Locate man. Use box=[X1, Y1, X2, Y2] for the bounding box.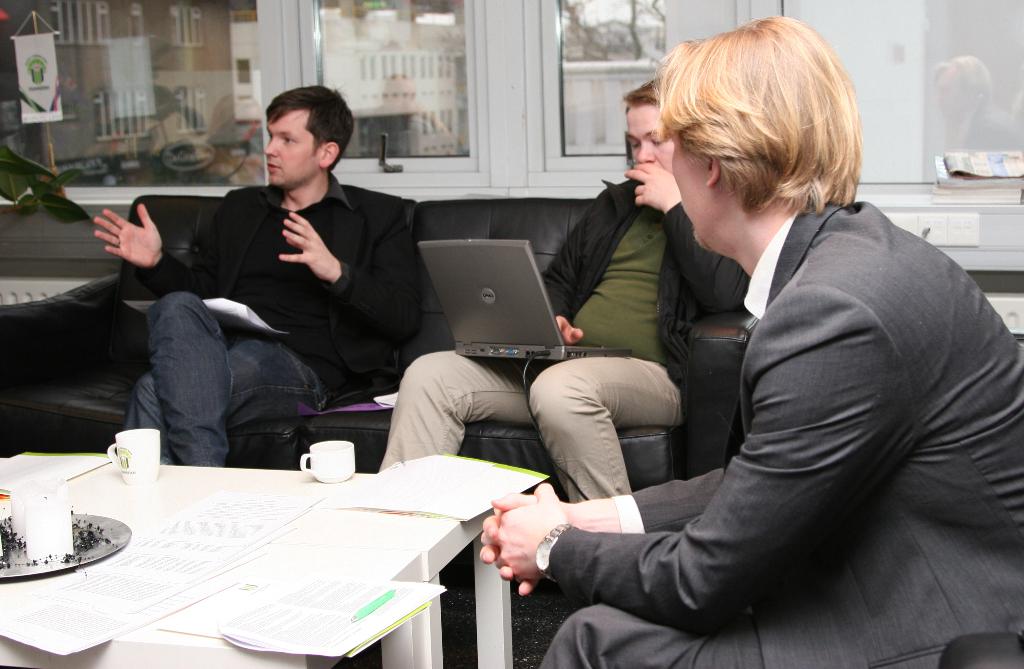
box=[380, 73, 746, 507].
